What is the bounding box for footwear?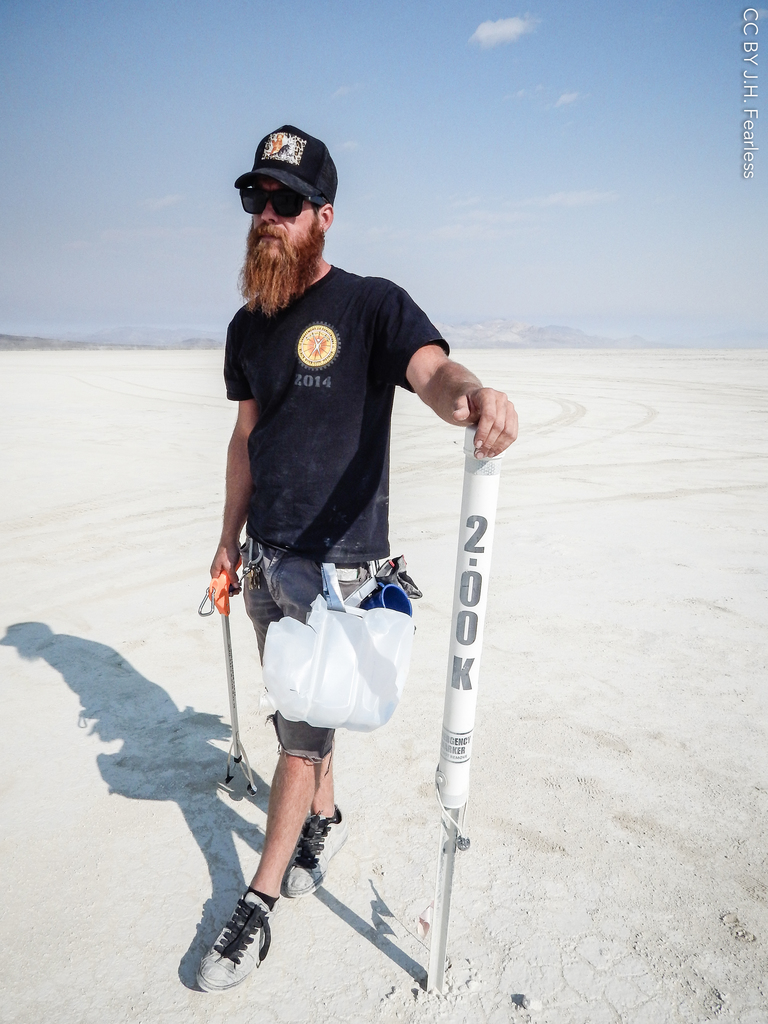
280 797 353 900.
